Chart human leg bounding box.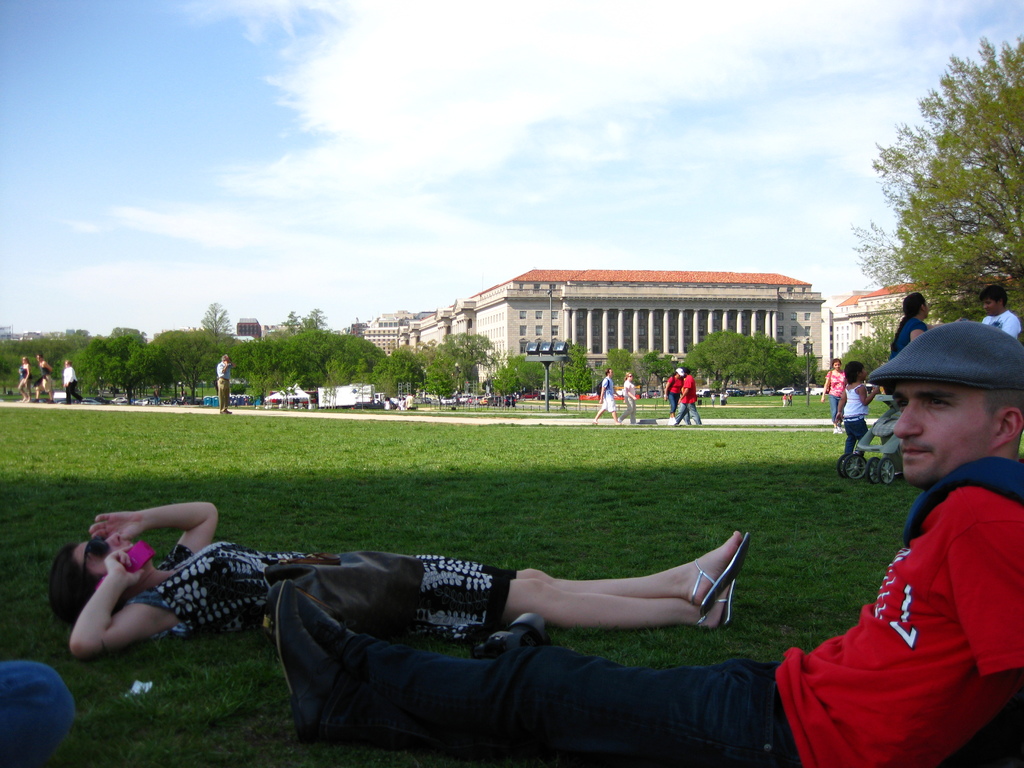
Charted: {"x1": 593, "y1": 409, "x2": 602, "y2": 424}.
